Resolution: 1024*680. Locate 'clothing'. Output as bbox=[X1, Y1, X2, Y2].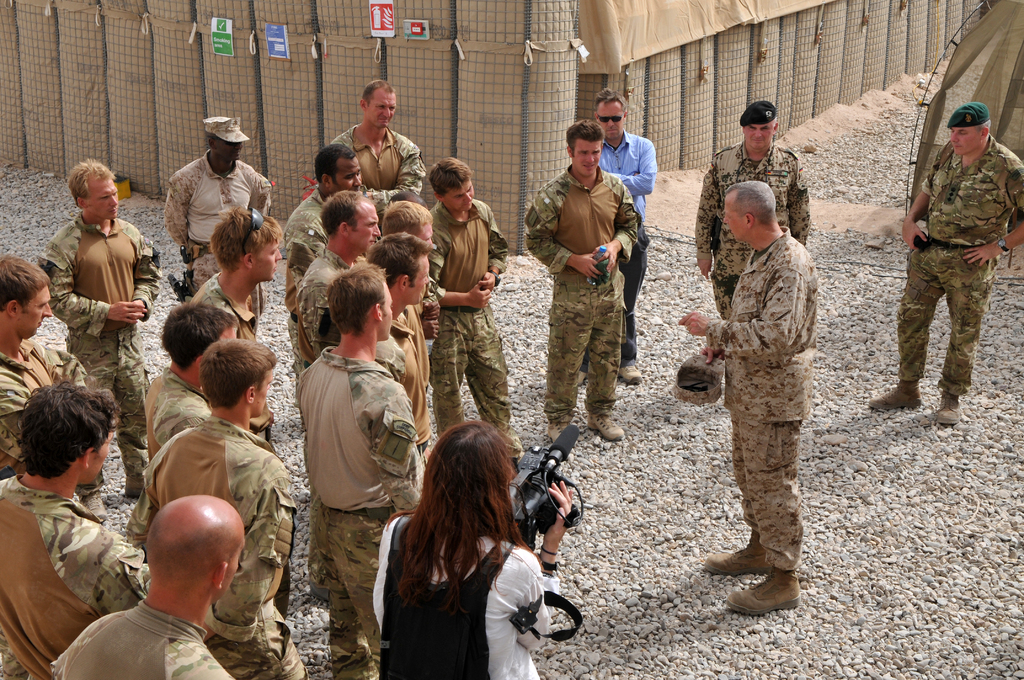
bbox=[299, 355, 429, 679].
